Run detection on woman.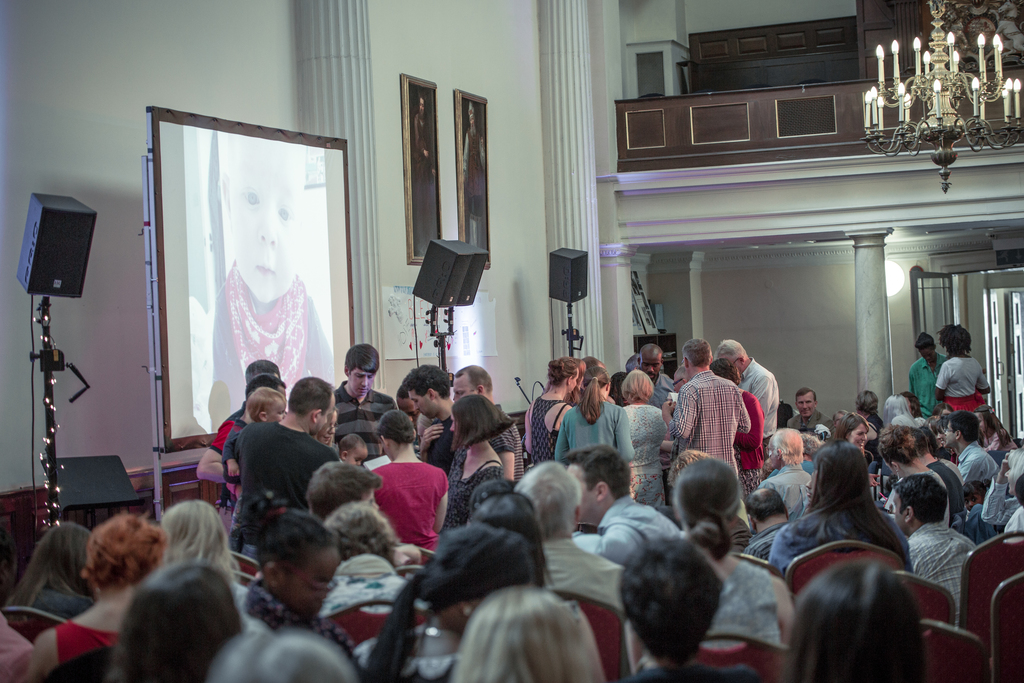
Result: detection(554, 367, 634, 477).
